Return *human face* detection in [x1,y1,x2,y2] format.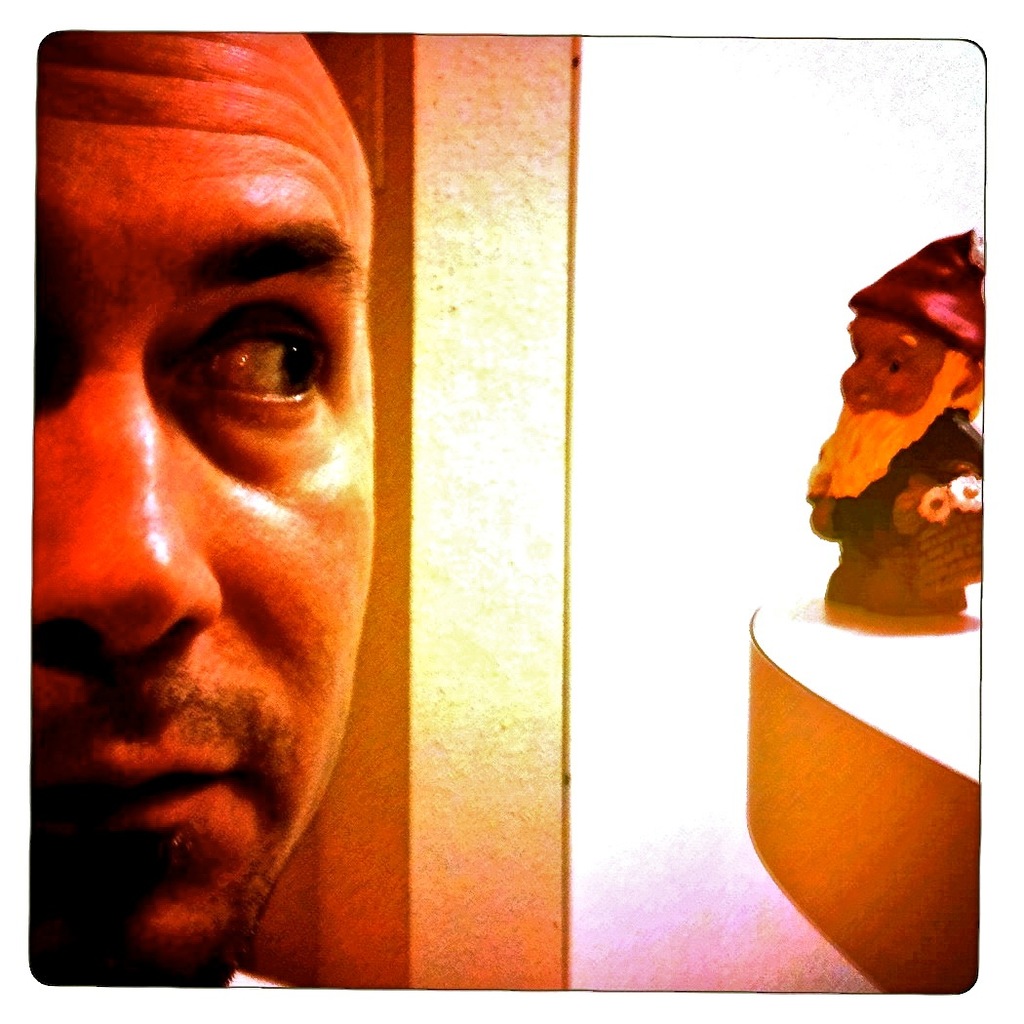
[24,32,388,987].
